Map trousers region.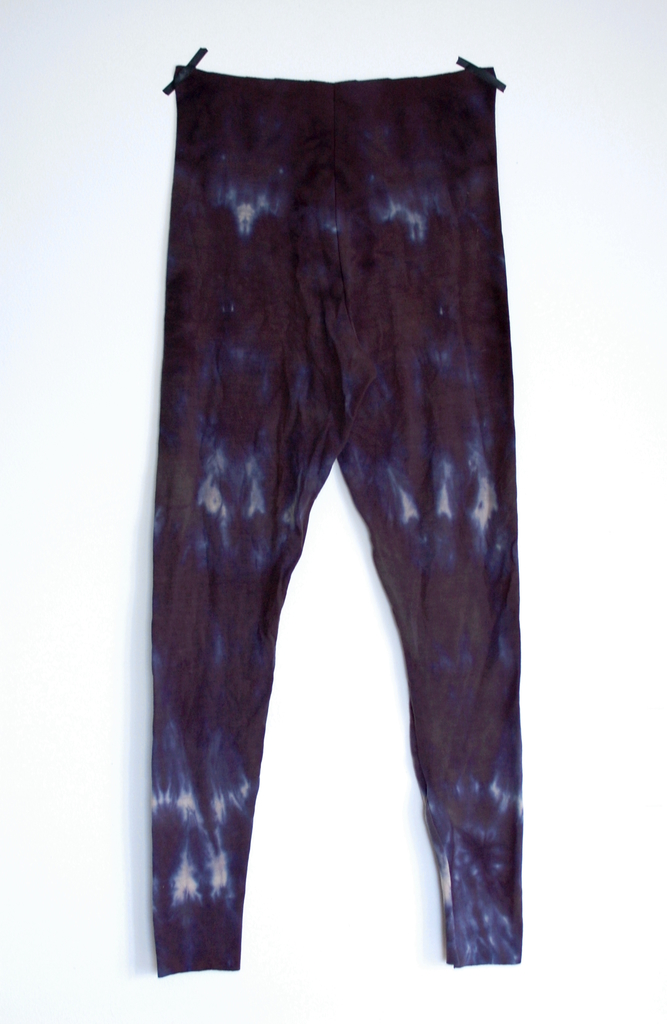
Mapped to 149 60 529 980.
